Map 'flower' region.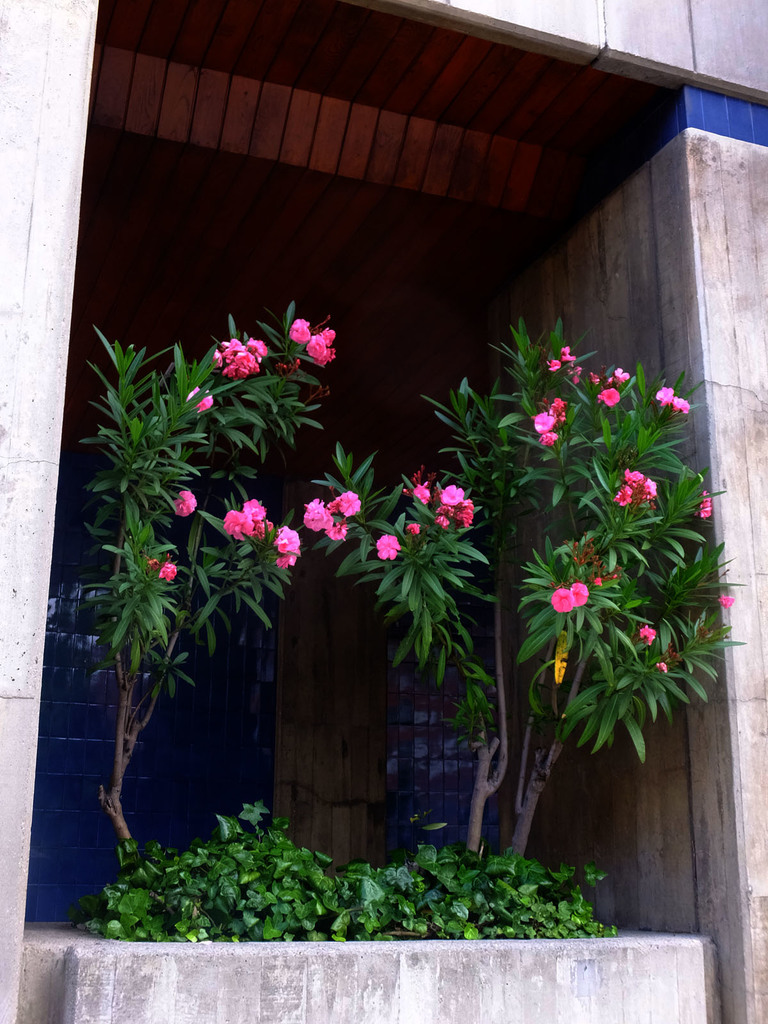
Mapped to 216/342/241/364.
